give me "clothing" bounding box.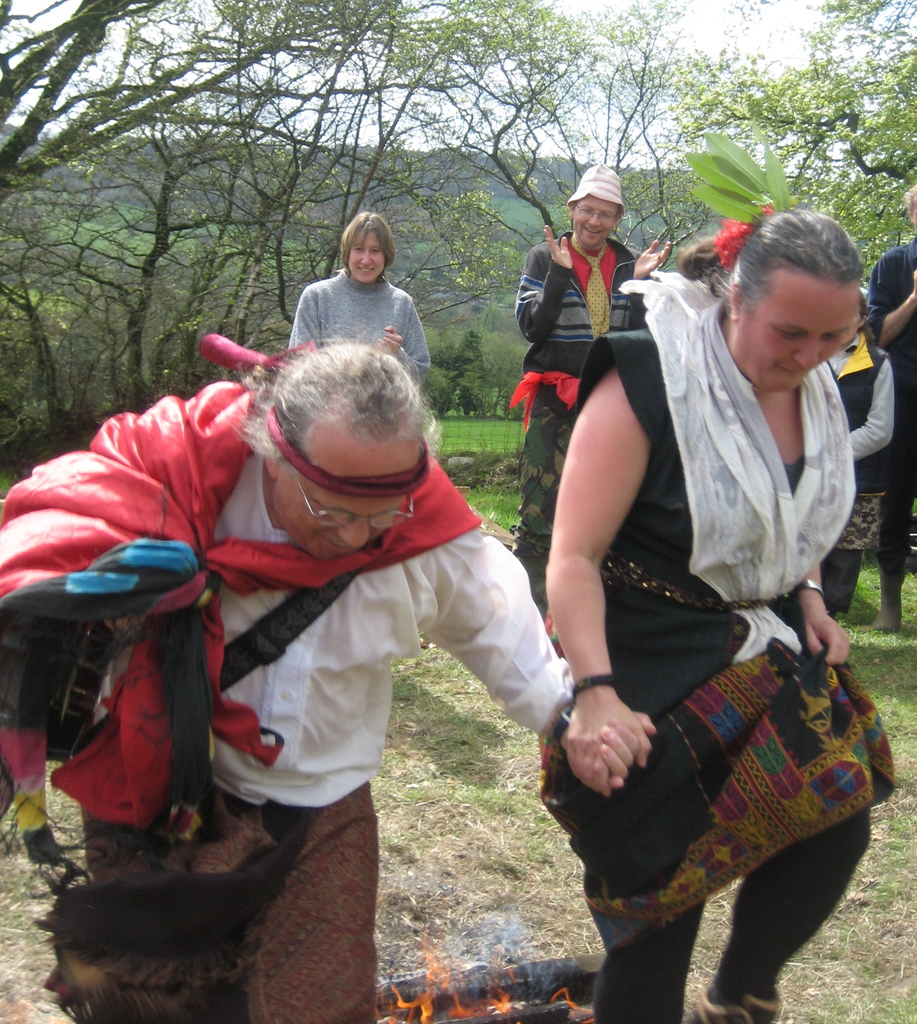
bbox=[38, 378, 627, 872].
